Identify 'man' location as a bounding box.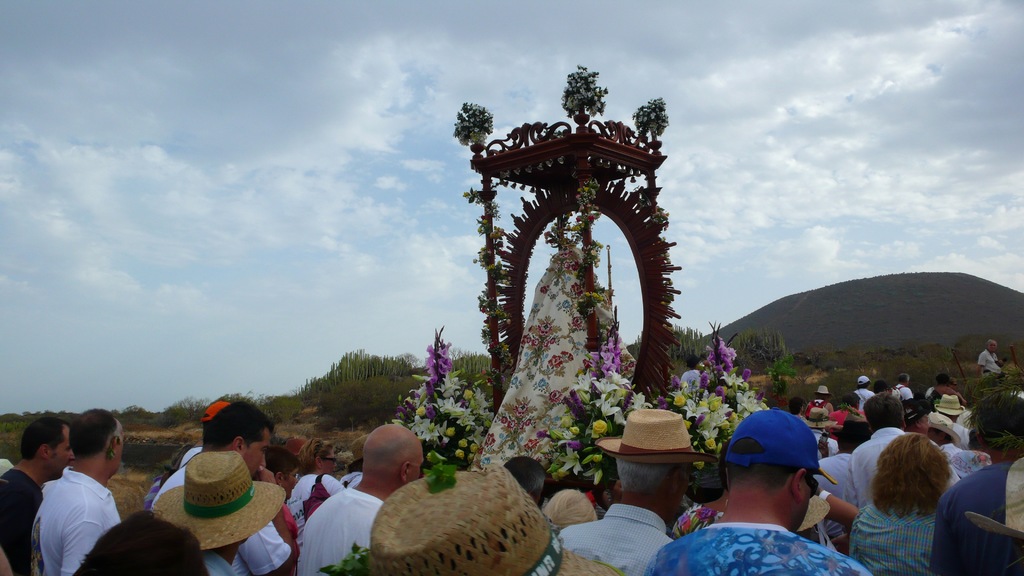
left=893, top=373, right=913, bottom=398.
